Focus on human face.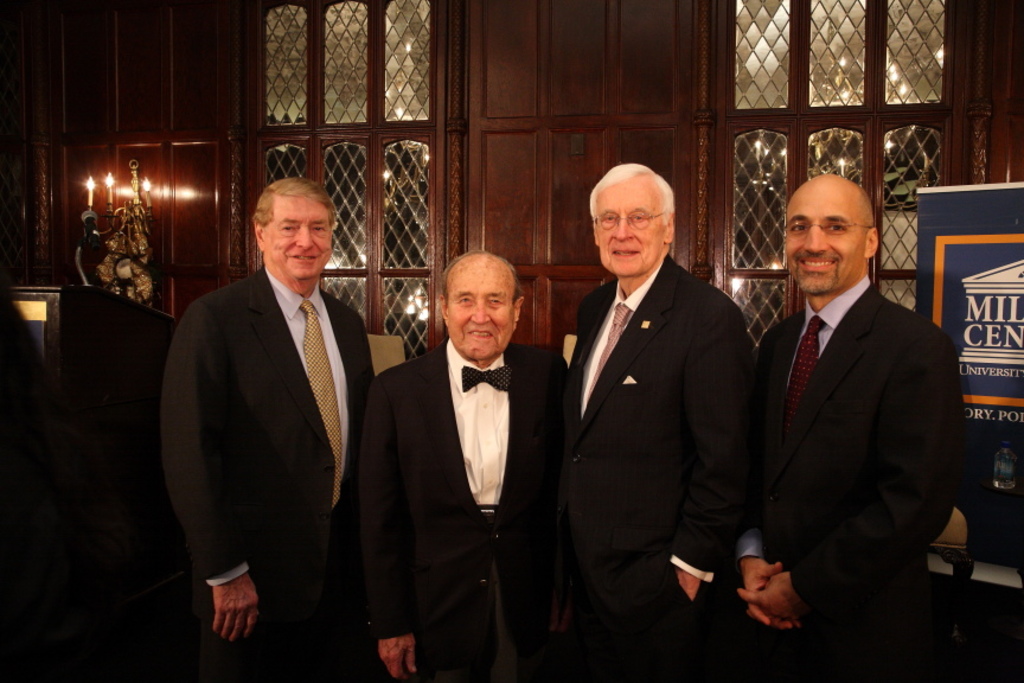
Focused at box=[783, 181, 864, 298].
